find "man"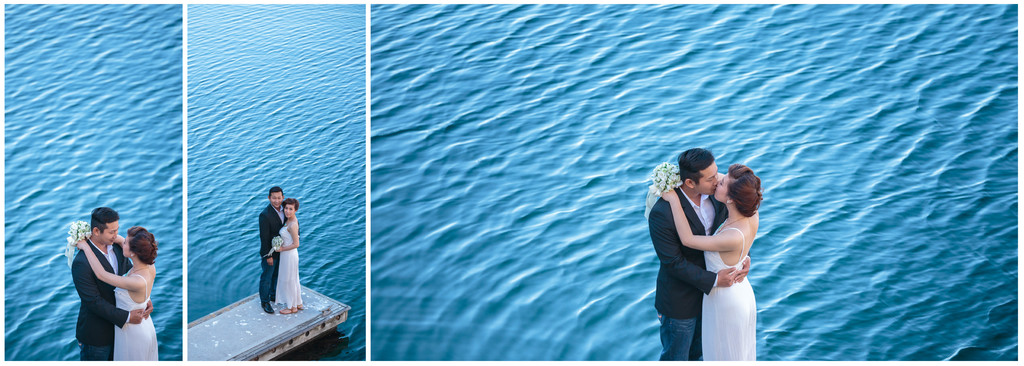
x1=255 y1=188 x2=305 y2=313
